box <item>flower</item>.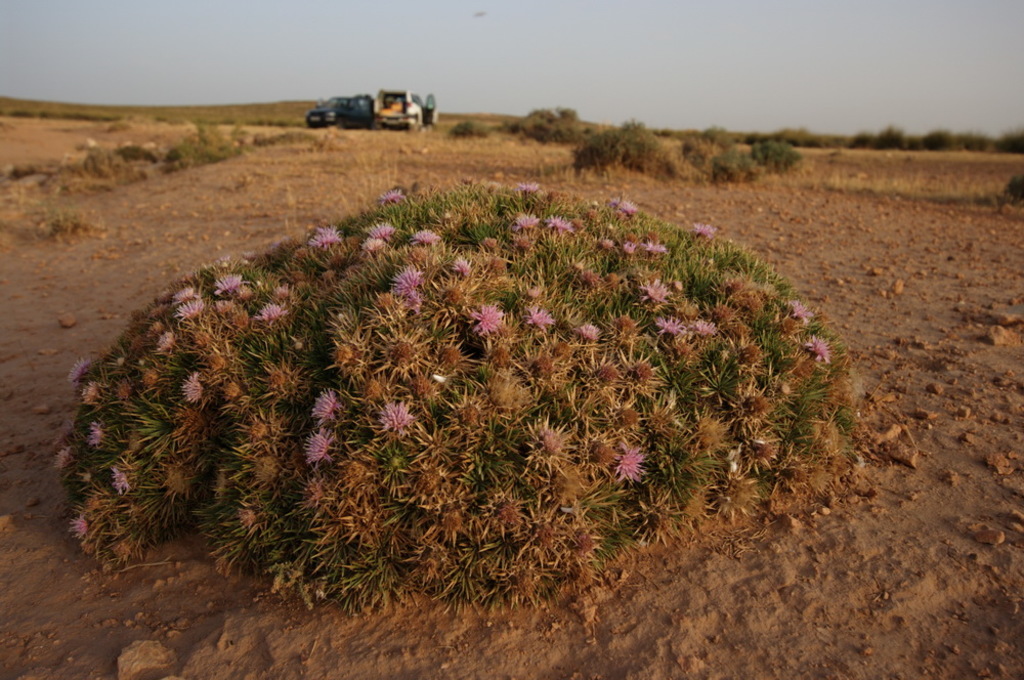
bbox=(525, 305, 555, 331).
